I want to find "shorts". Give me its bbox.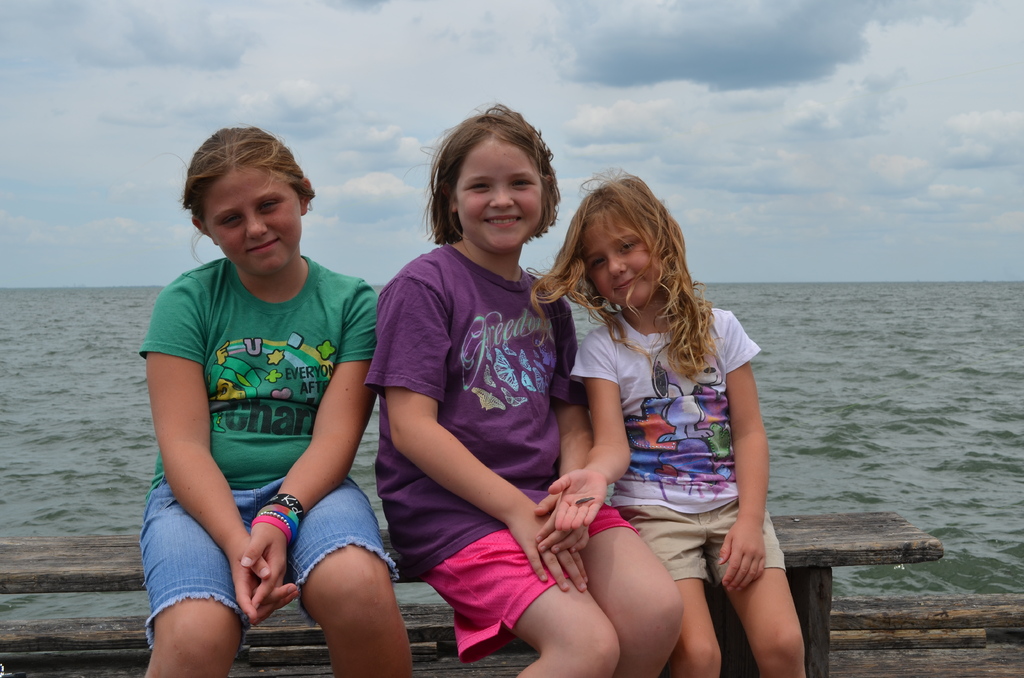
box=[623, 503, 788, 586].
